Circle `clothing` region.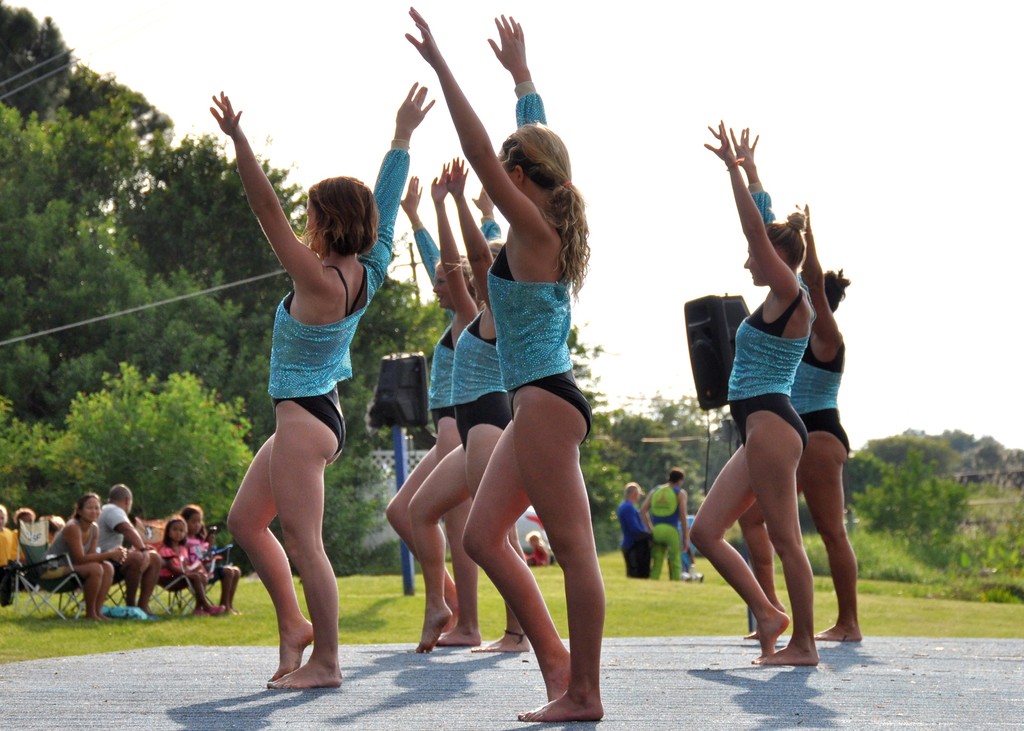
Region: select_region(156, 540, 204, 580).
